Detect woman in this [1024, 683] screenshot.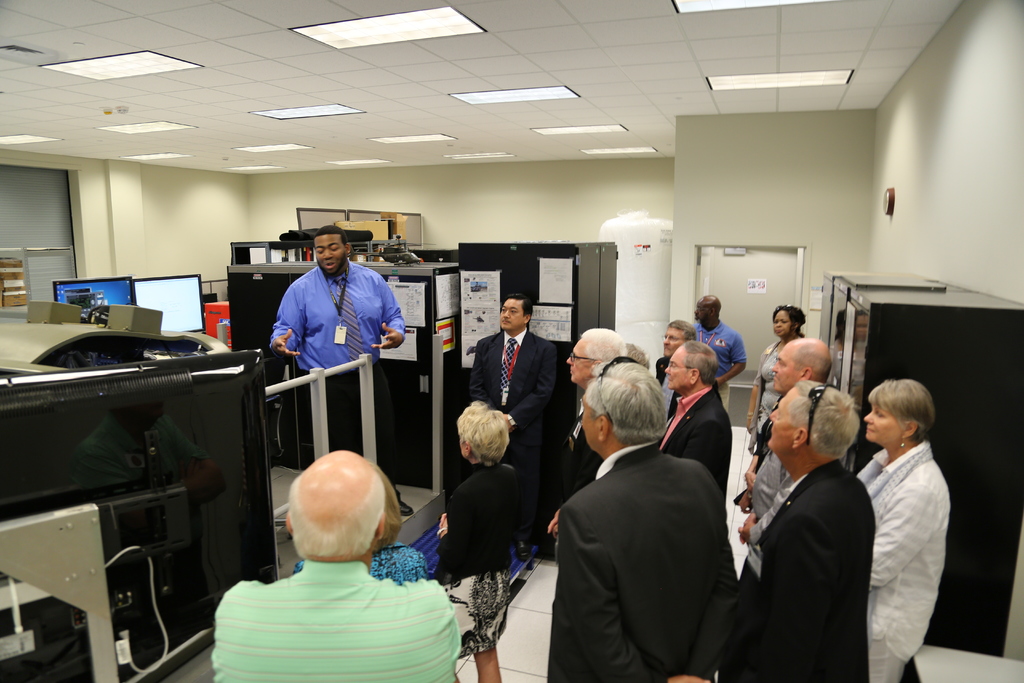
Detection: box=[846, 350, 956, 682].
